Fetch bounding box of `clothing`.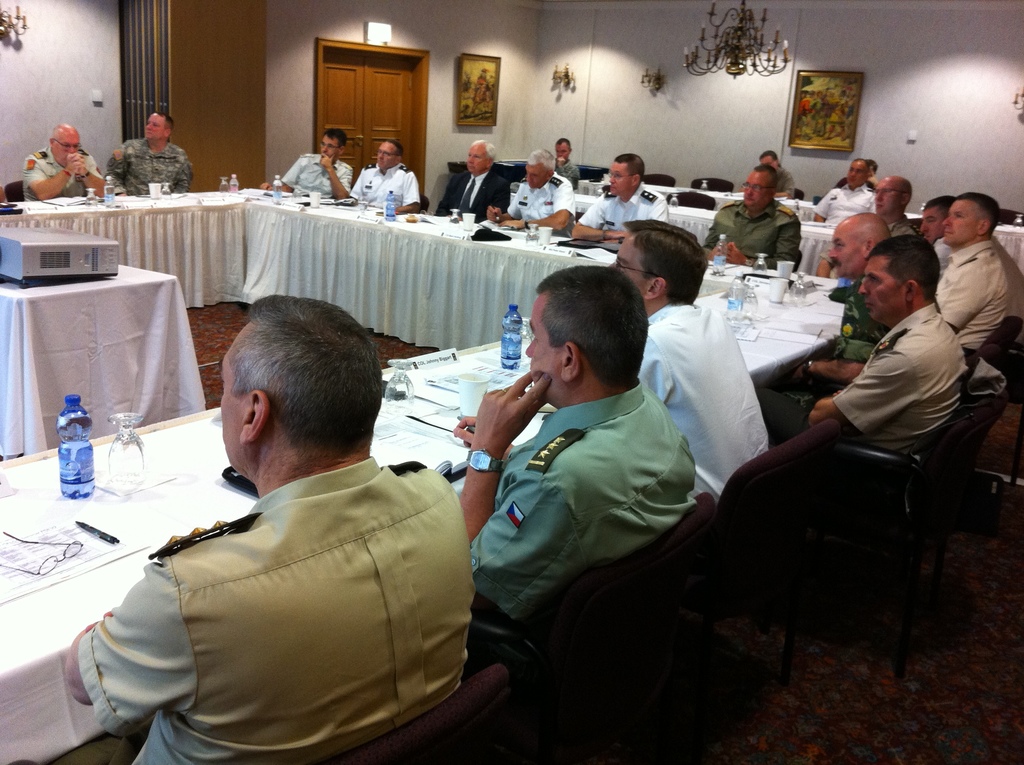
Bbox: rect(933, 237, 1007, 348).
